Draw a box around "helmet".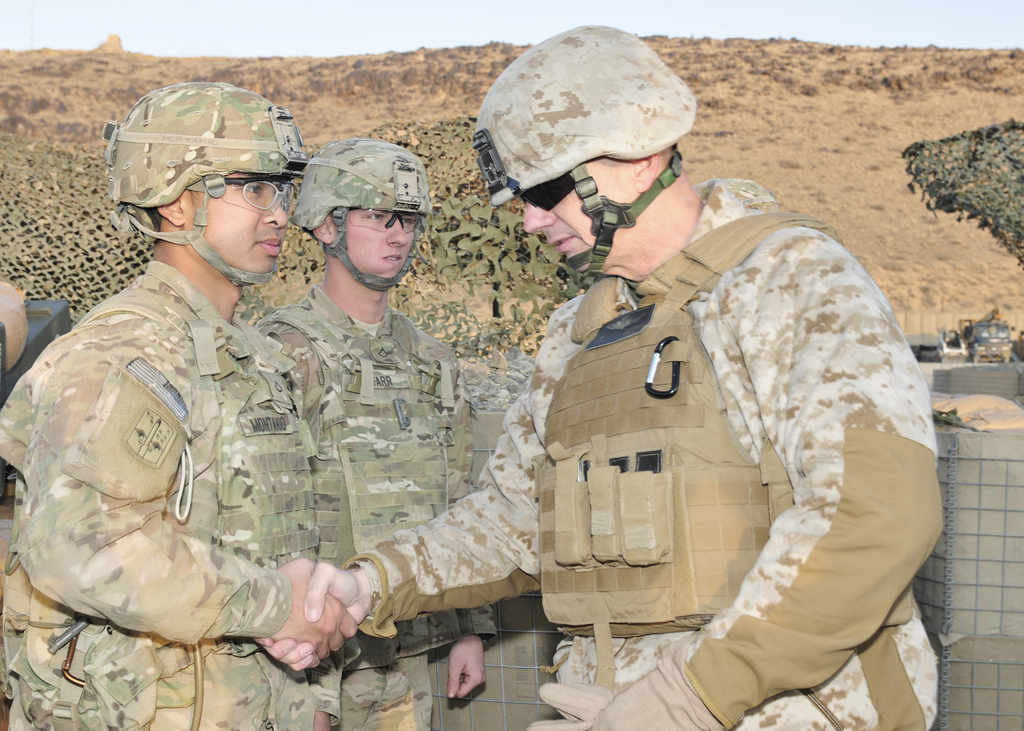
select_region(465, 18, 704, 283).
